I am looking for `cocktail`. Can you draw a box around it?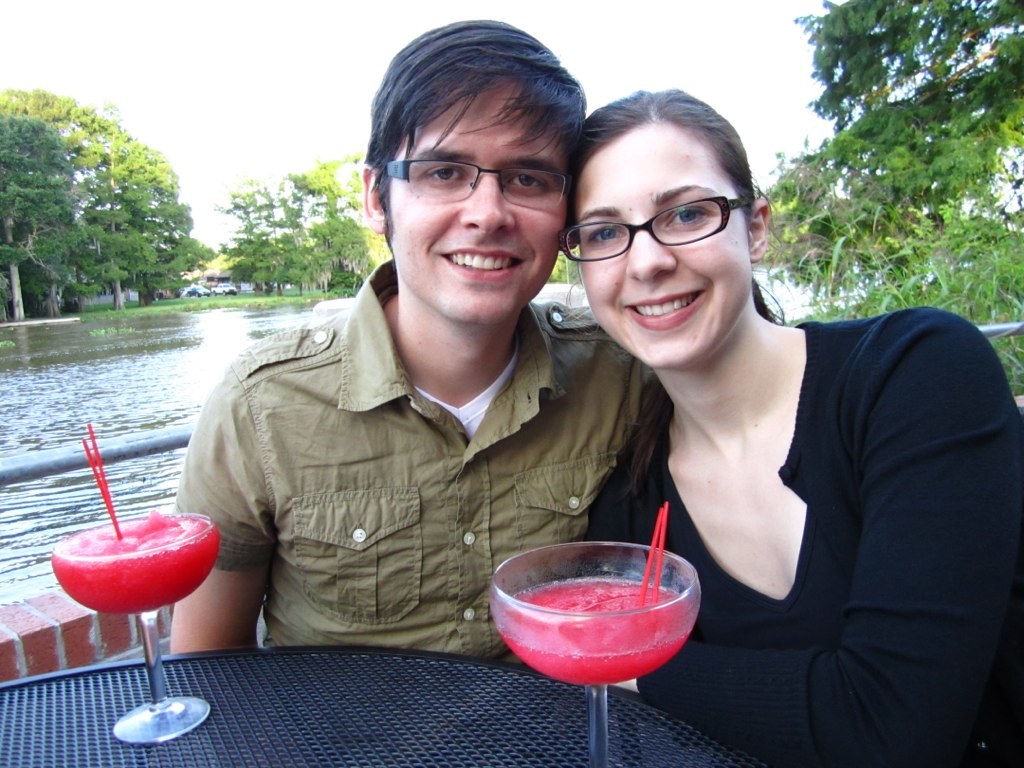
Sure, the bounding box is x1=50, y1=514, x2=218, y2=744.
